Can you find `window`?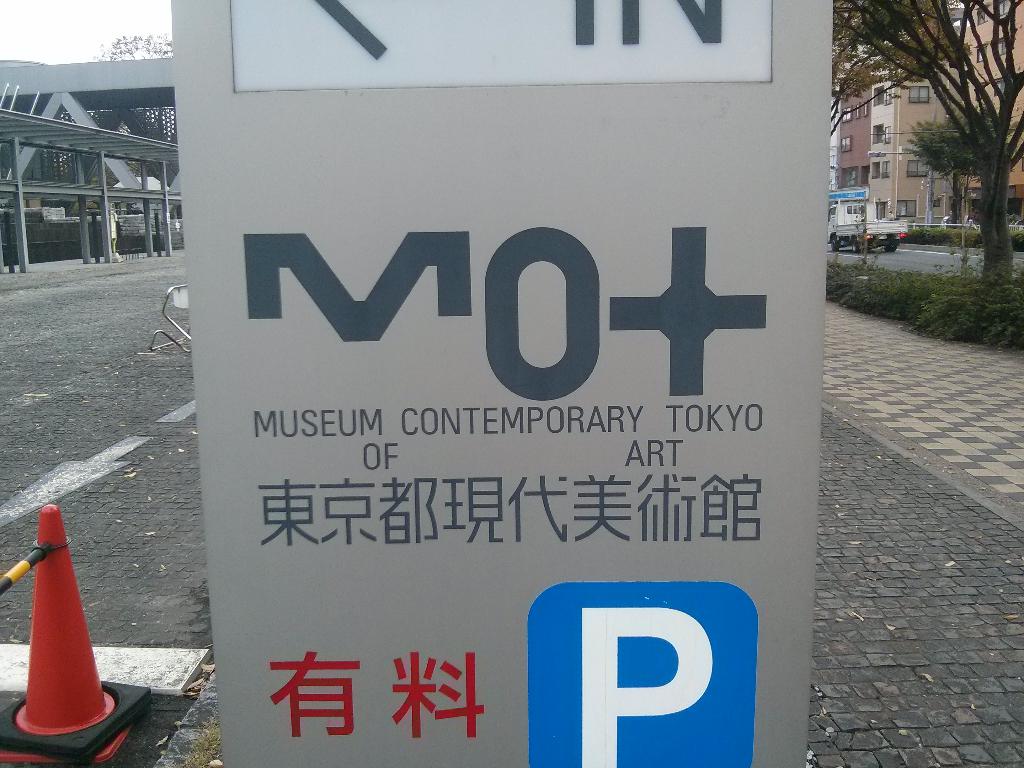
Yes, bounding box: bbox=[893, 199, 917, 216].
